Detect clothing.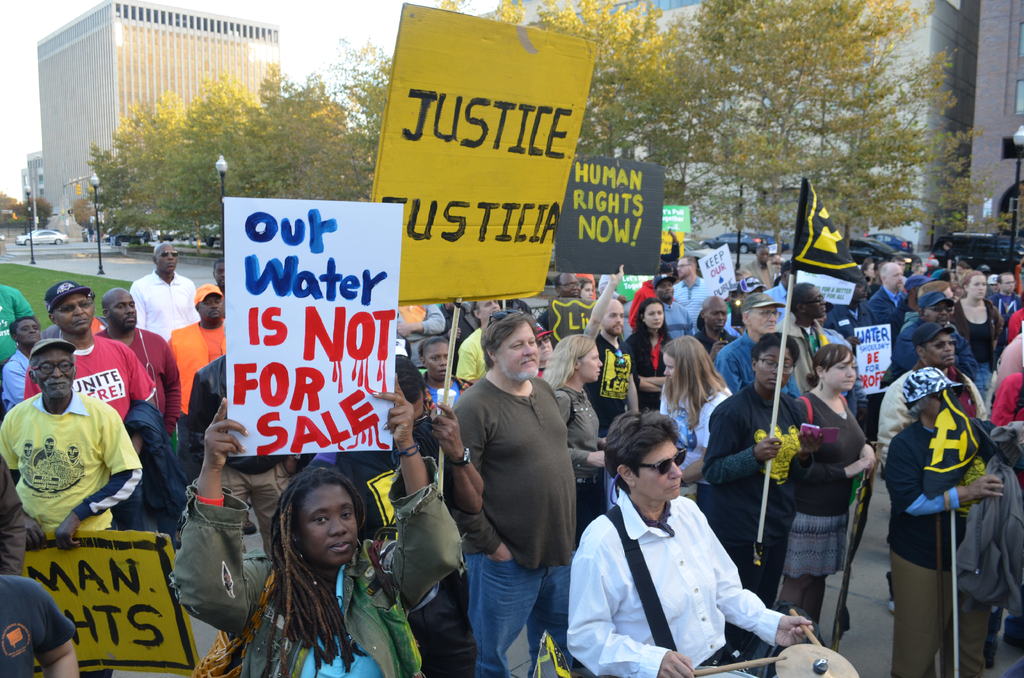
Detected at region(163, 322, 234, 481).
